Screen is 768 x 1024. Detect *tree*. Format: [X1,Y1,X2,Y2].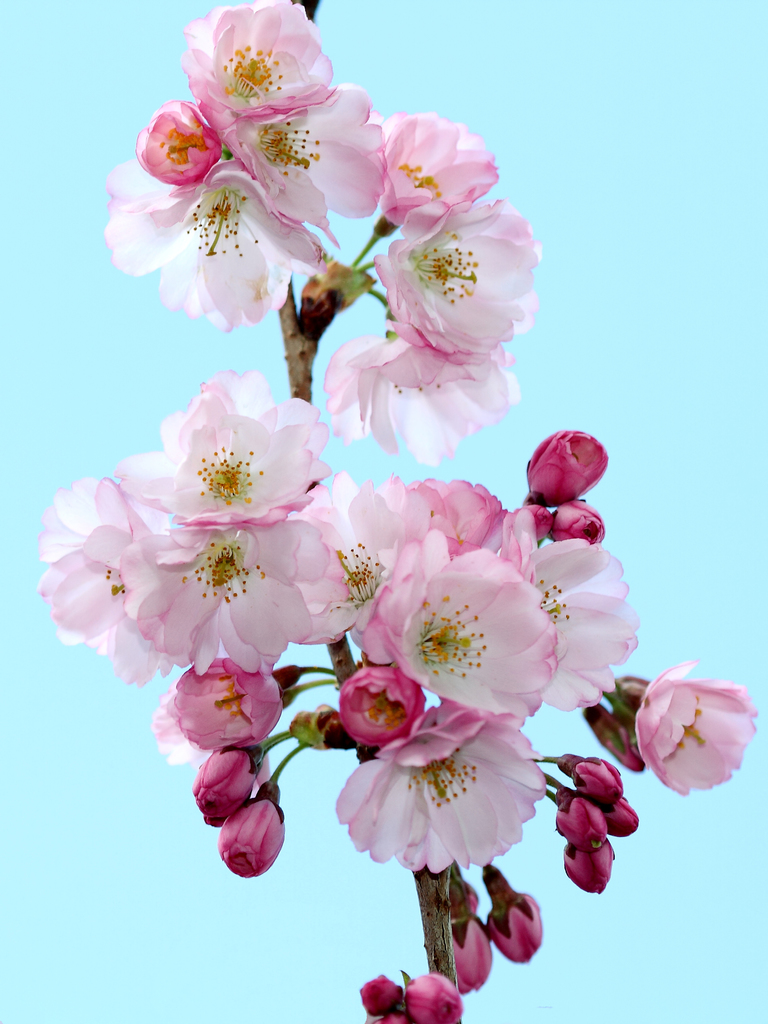
[38,0,759,1023].
